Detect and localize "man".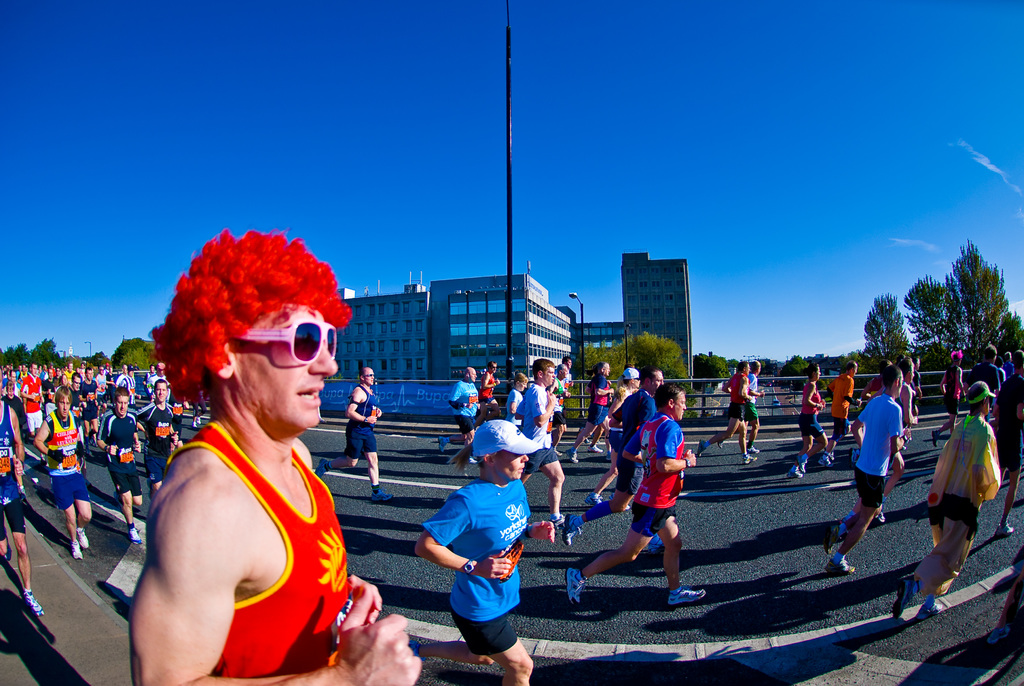
Localized at (437,368,481,477).
